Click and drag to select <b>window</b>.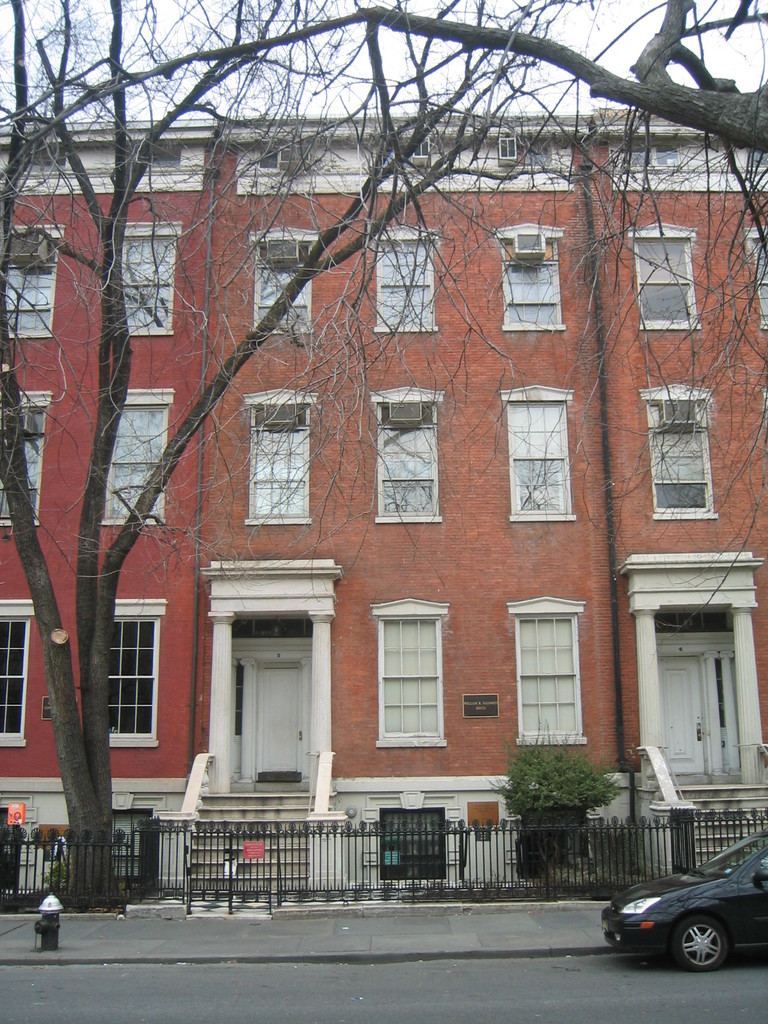
Selection: BBox(14, 145, 65, 166).
